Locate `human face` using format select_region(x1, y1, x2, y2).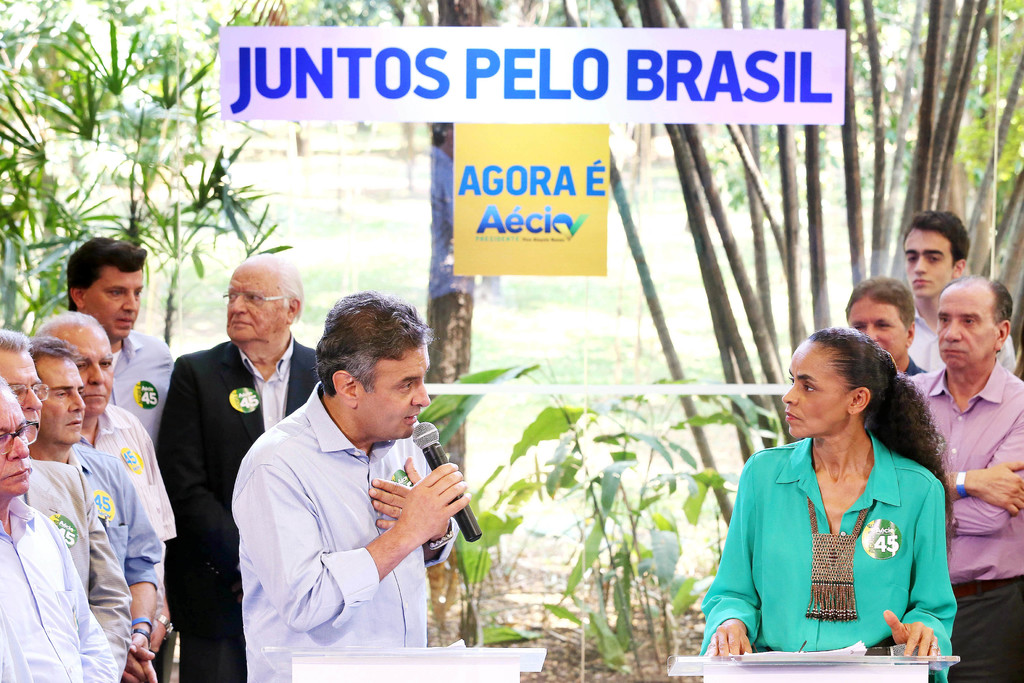
select_region(849, 304, 909, 361).
